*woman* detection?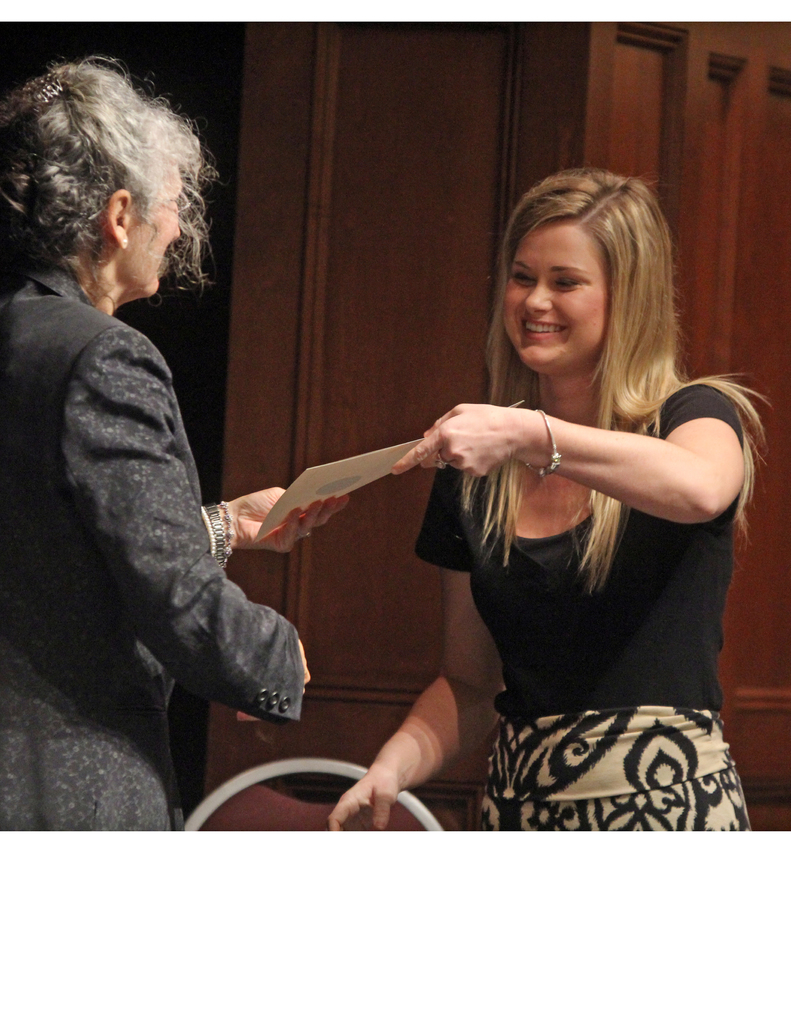
left=281, top=161, right=737, bottom=858
